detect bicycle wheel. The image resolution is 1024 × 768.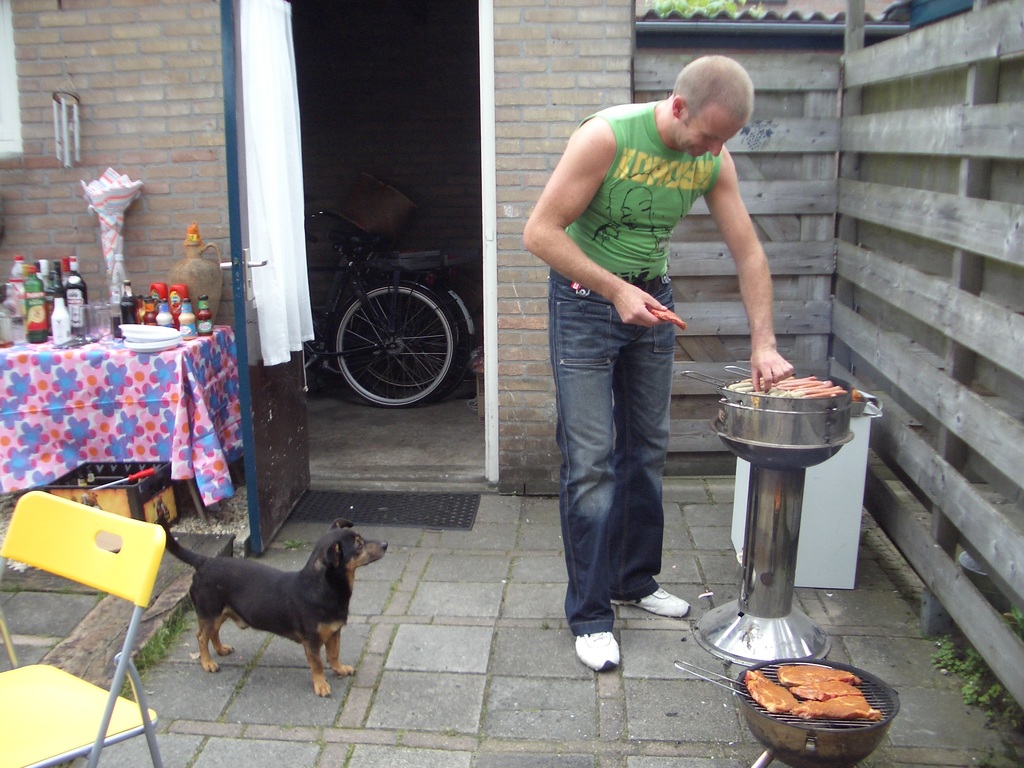
348:269:478:399.
